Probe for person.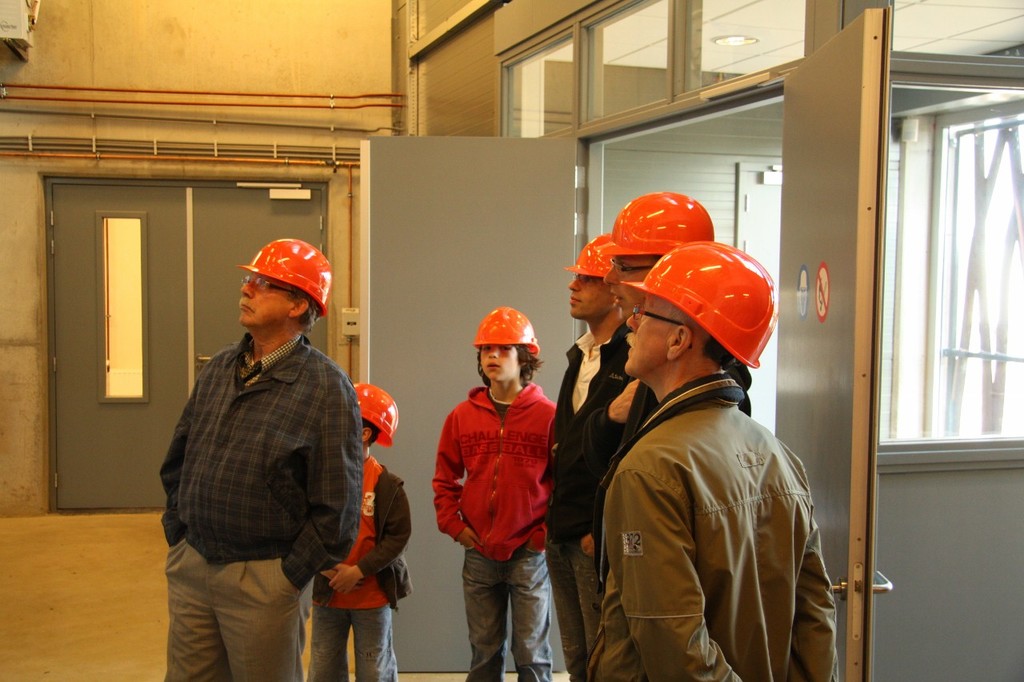
Probe result: [x1=544, y1=233, x2=632, y2=681].
